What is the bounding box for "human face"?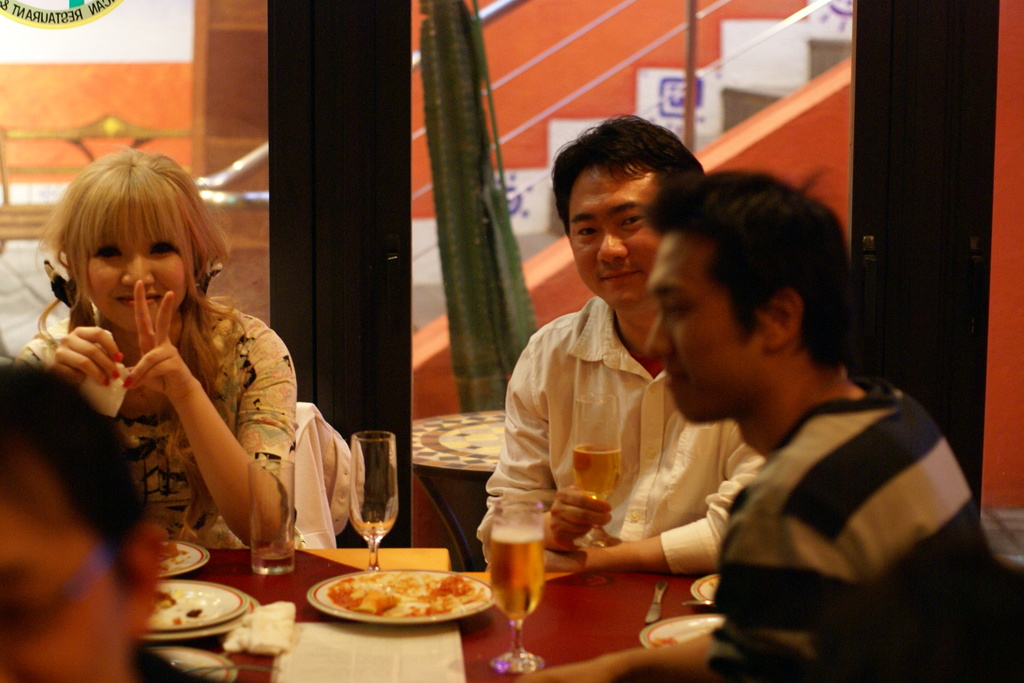
region(89, 202, 191, 339).
